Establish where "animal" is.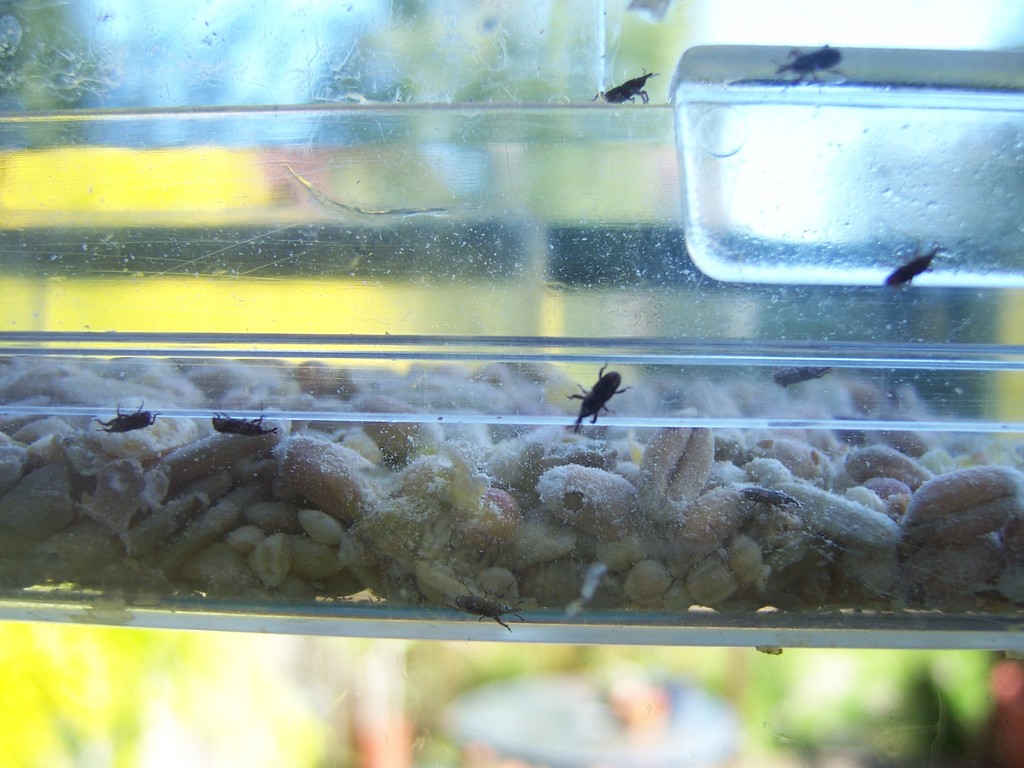
Established at locate(742, 484, 800, 520).
